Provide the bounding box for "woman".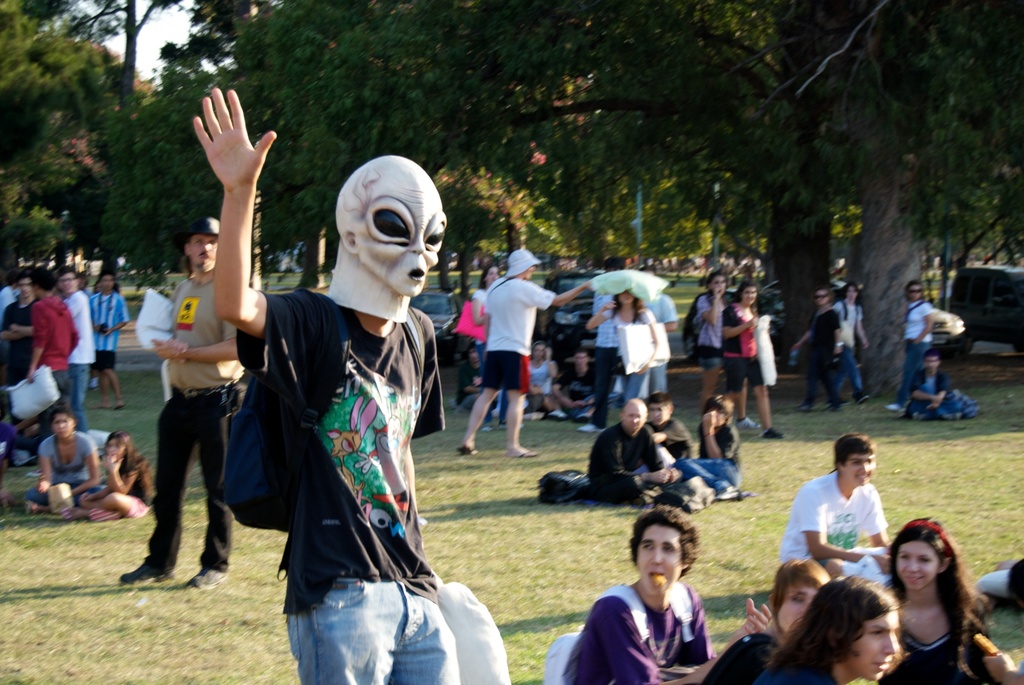
[left=786, top=291, right=840, bottom=413].
